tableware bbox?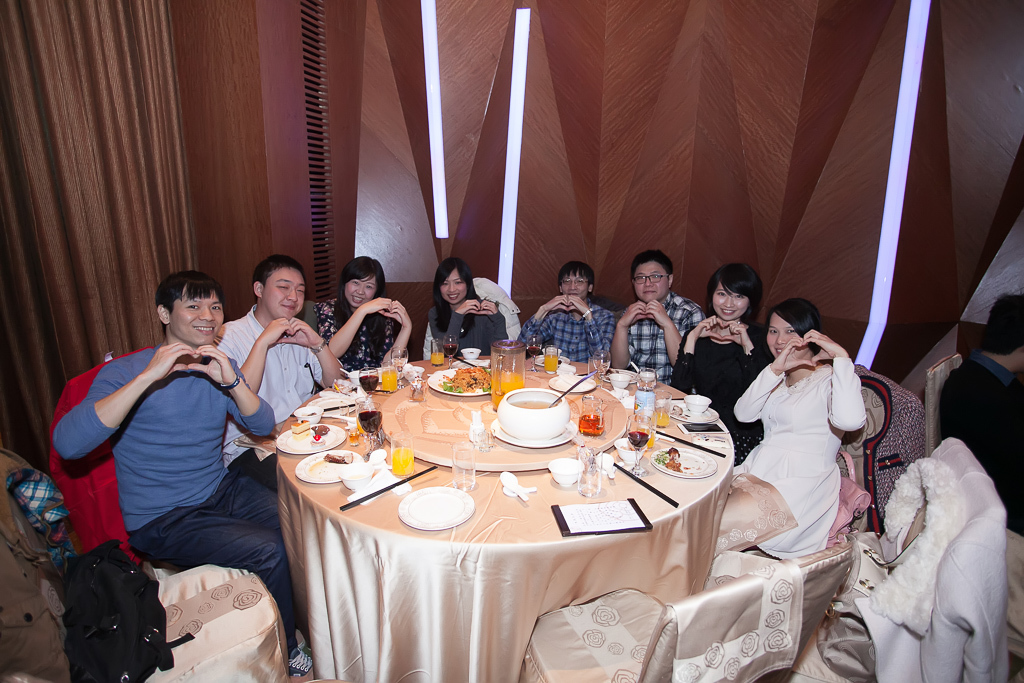
l=338, t=460, r=374, b=488
